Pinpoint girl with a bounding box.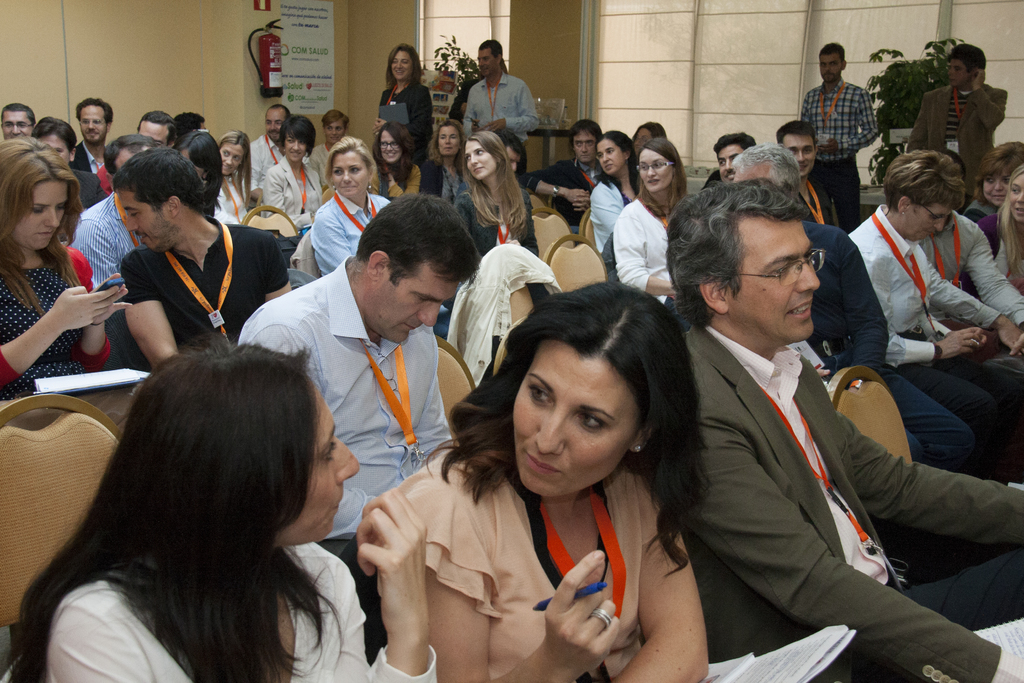
[left=365, top=120, right=419, bottom=205].
